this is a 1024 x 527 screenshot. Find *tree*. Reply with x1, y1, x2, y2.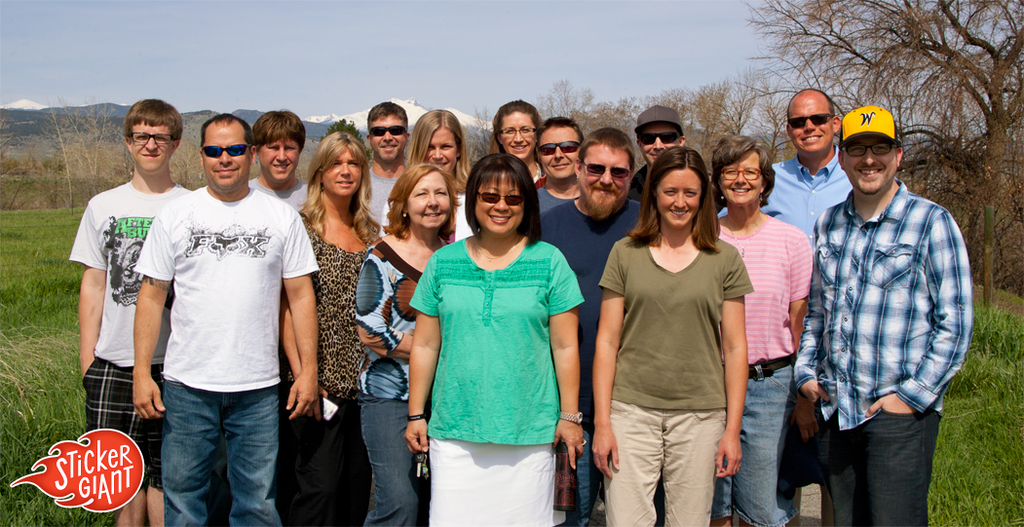
318, 110, 373, 171.
